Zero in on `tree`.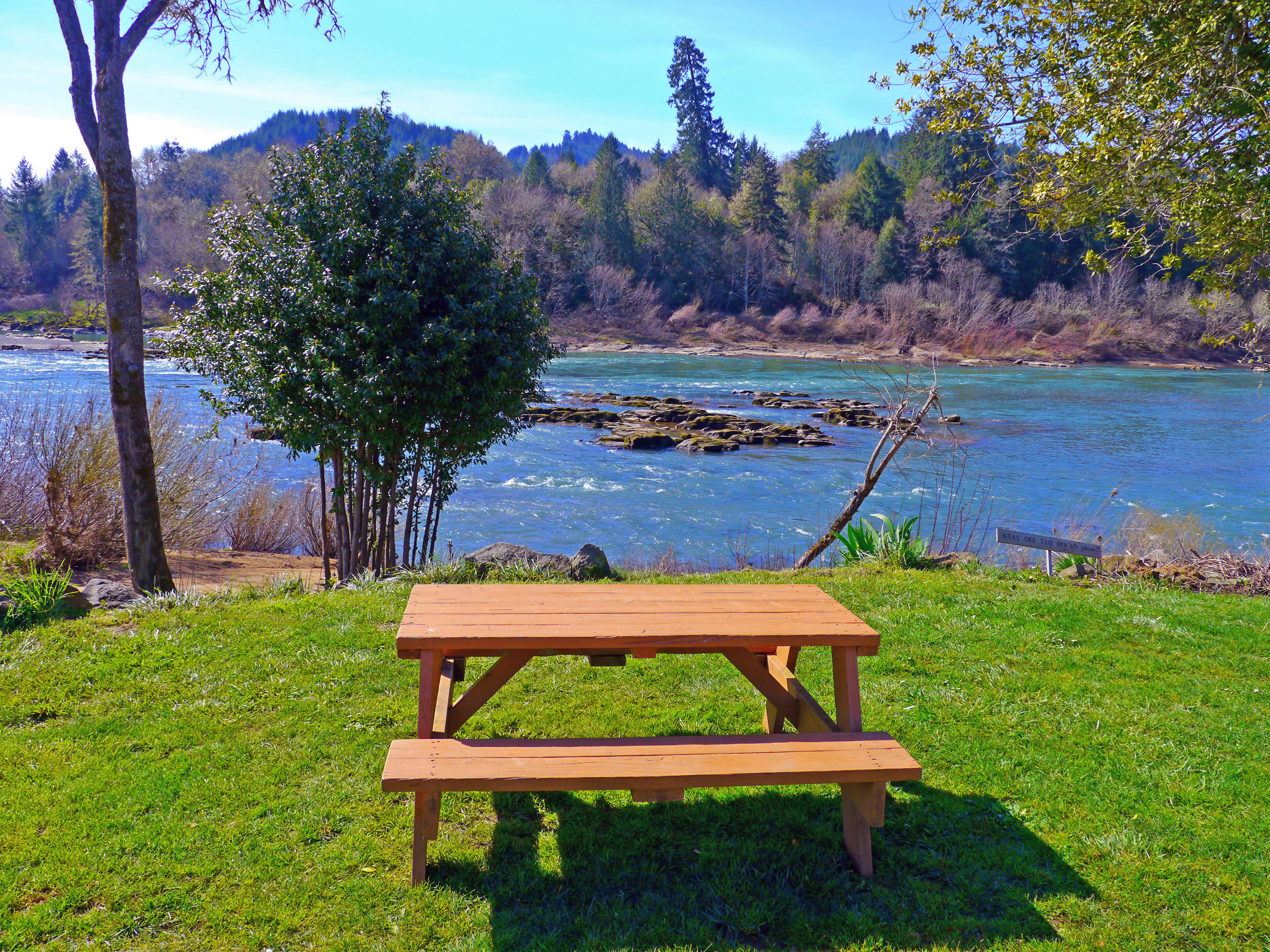
Zeroed in: bbox(2, 59, 19, 114).
